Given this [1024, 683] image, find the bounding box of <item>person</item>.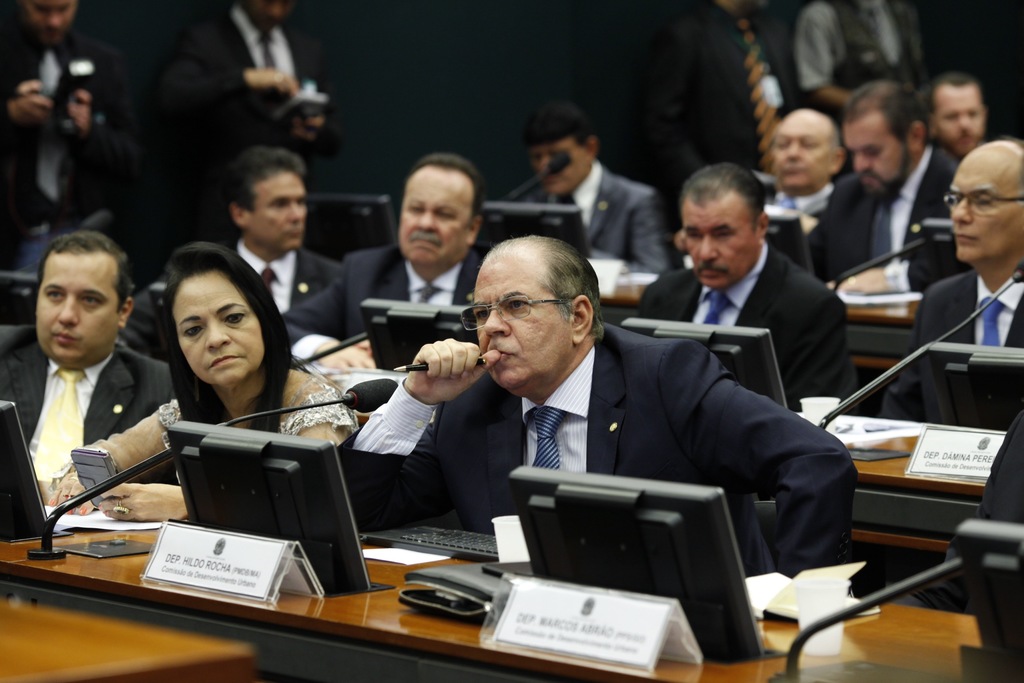
<bbox>0, 226, 178, 505</bbox>.
